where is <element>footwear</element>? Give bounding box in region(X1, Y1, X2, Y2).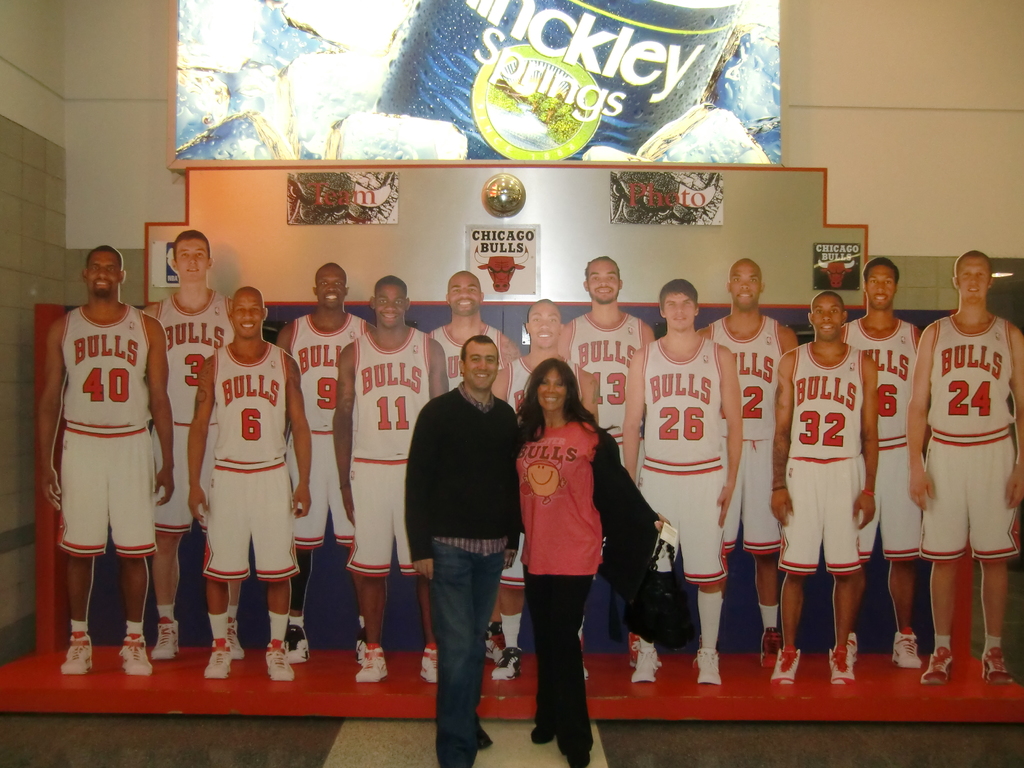
region(148, 620, 181, 667).
